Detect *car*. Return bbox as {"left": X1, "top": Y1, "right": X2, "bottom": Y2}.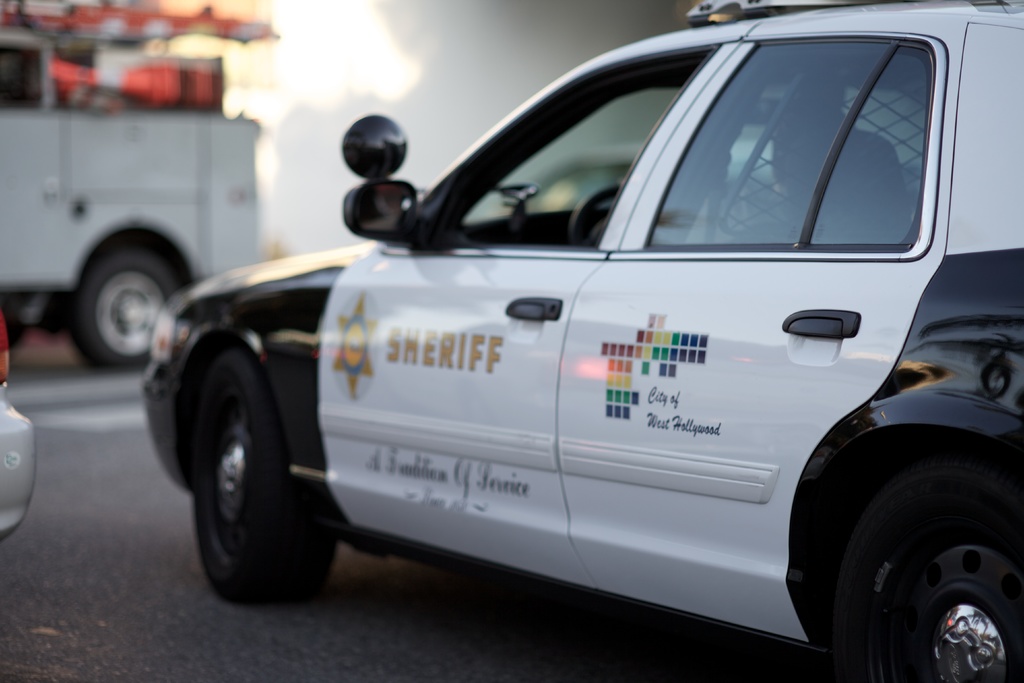
{"left": 0, "top": 311, "right": 36, "bottom": 549}.
